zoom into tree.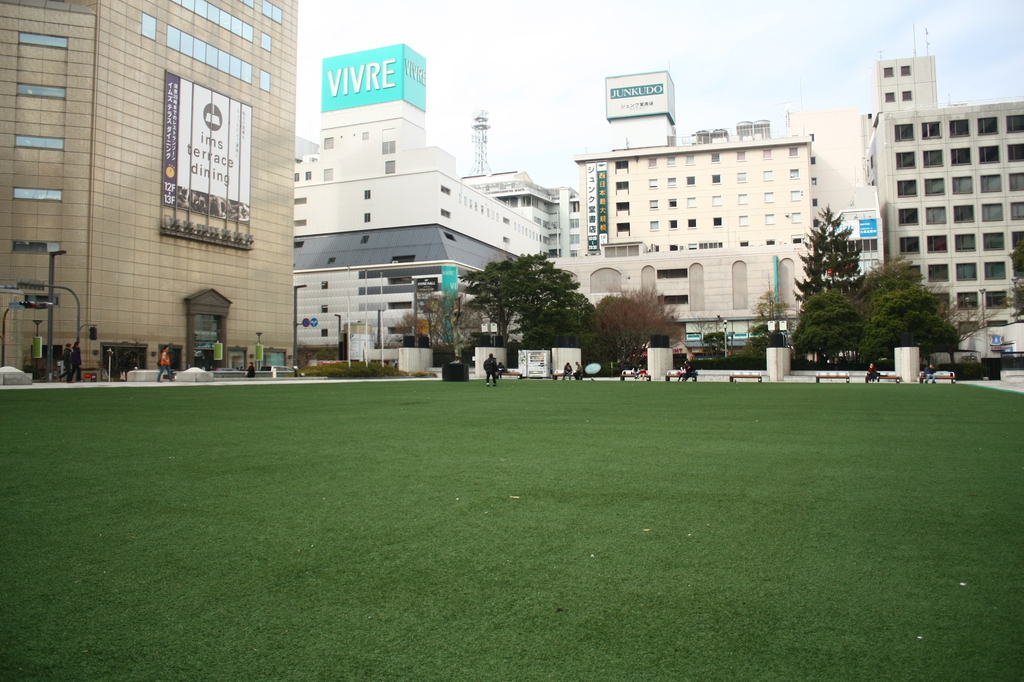
Zoom target: (792, 290, 863, 366).
